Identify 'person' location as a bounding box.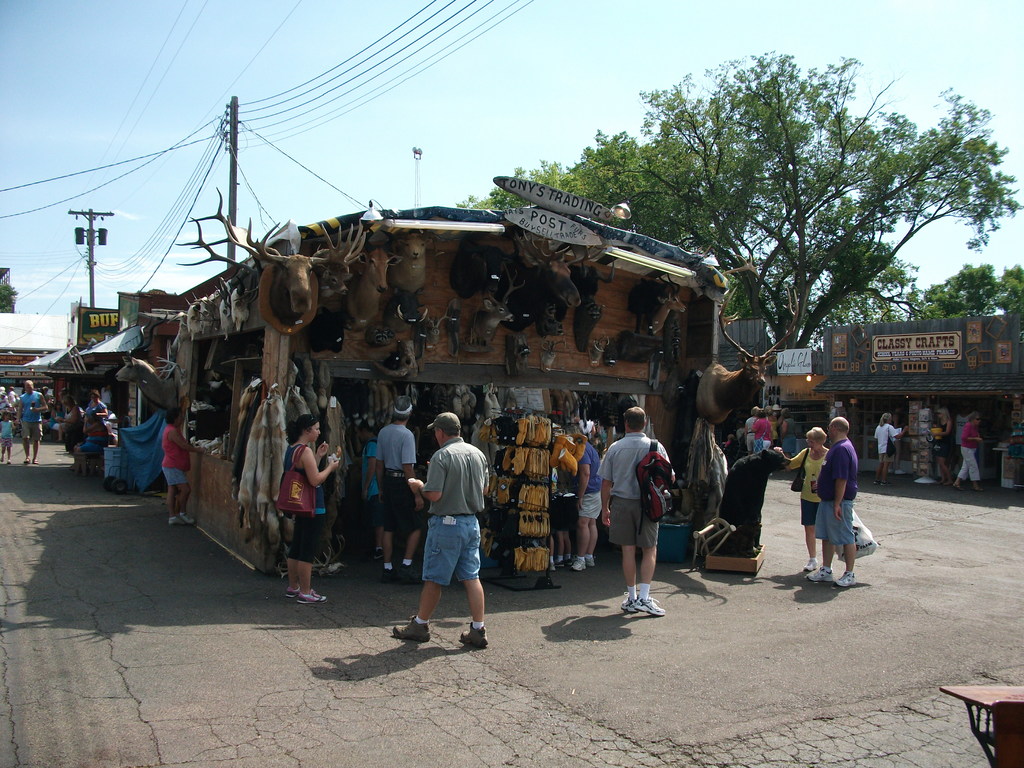
(left=284, top=415, right=339, bottom=603).
